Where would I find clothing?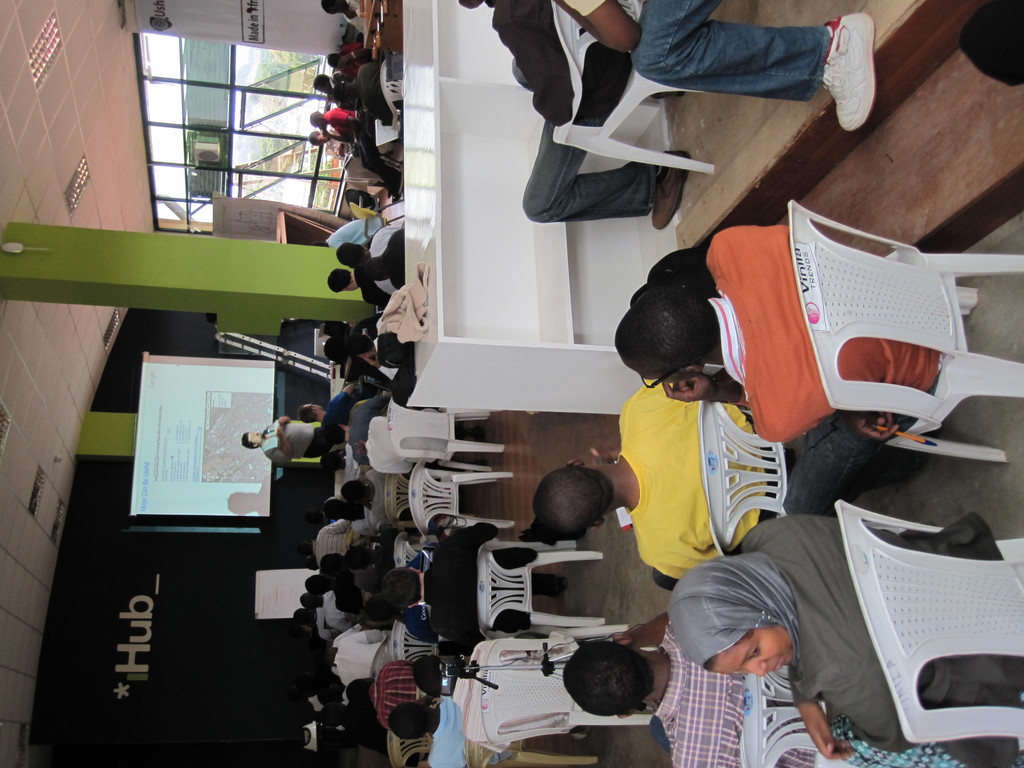
At (667,506,1004,767).
